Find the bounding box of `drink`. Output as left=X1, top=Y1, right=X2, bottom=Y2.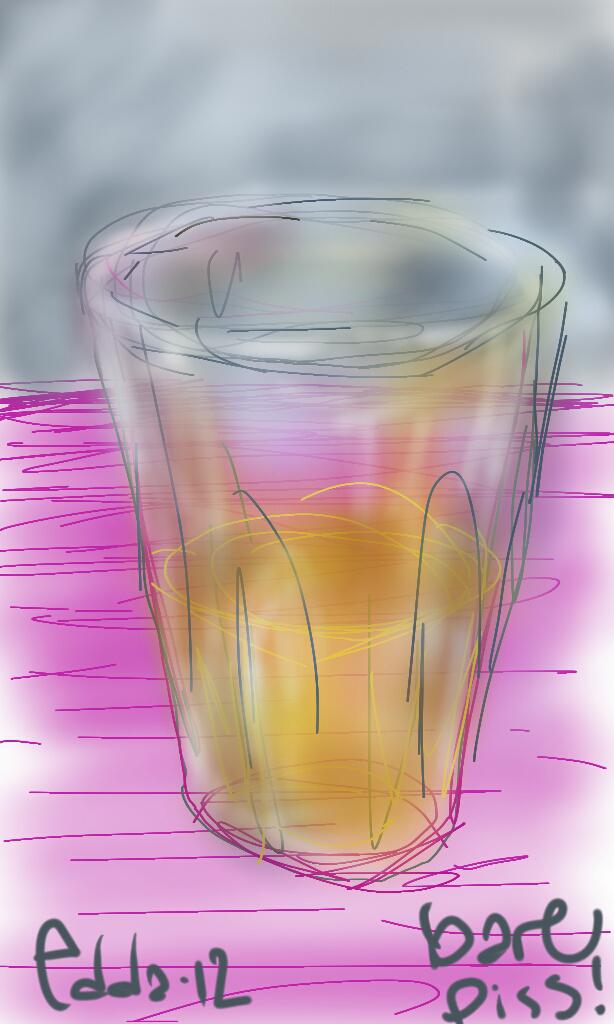
left=141, top=477, right=506, bottom=858.
